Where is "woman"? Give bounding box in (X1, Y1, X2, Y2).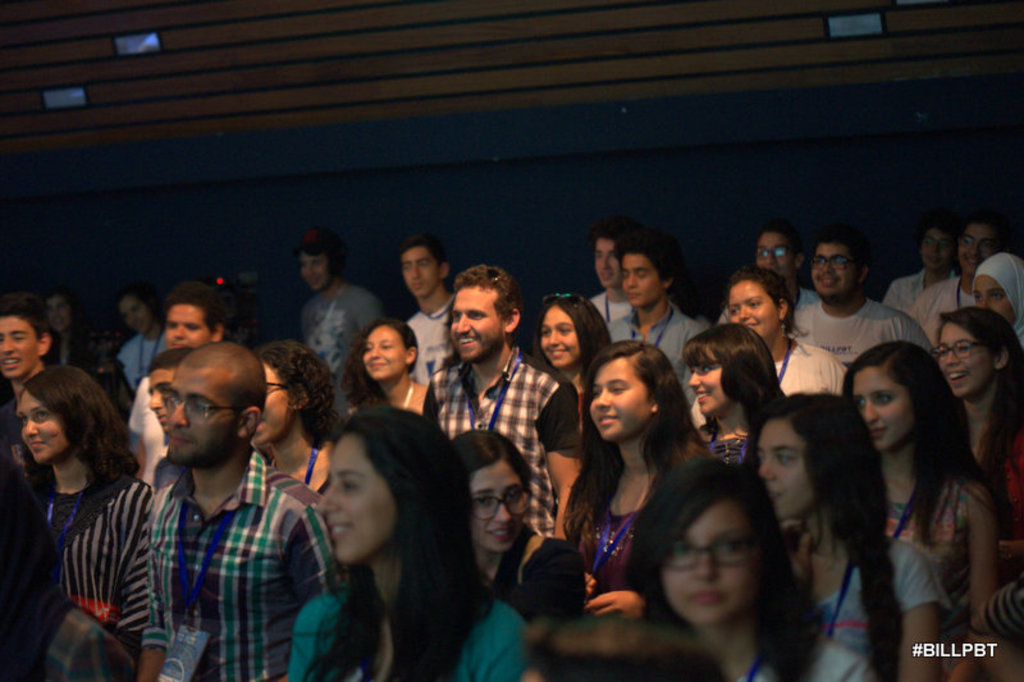
(18, 363, 159, 665).
